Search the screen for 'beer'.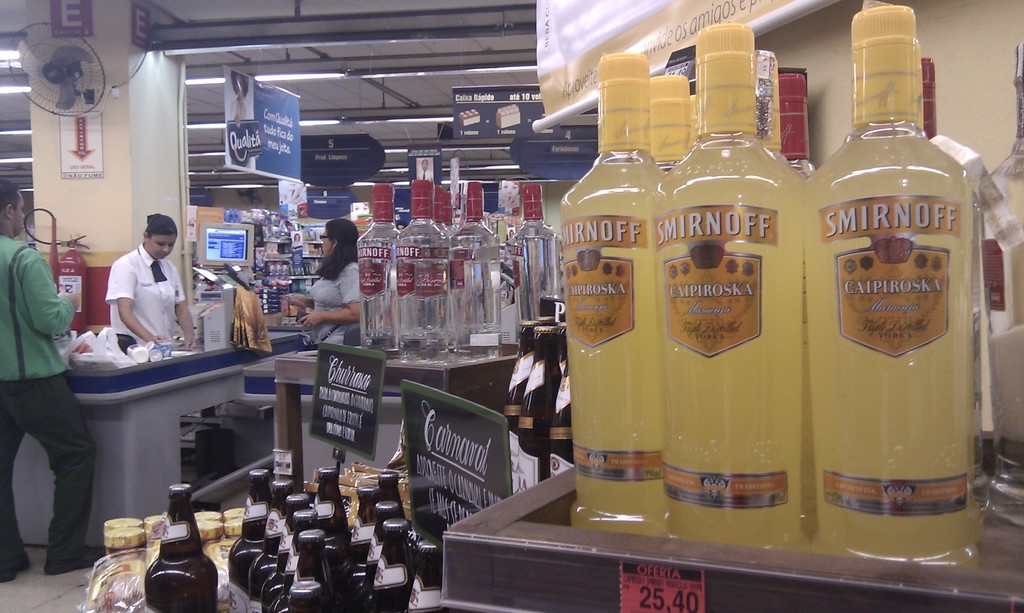
Found at {"x1": 358, "y1": 495, "x2": 407, "y2": 551}.
